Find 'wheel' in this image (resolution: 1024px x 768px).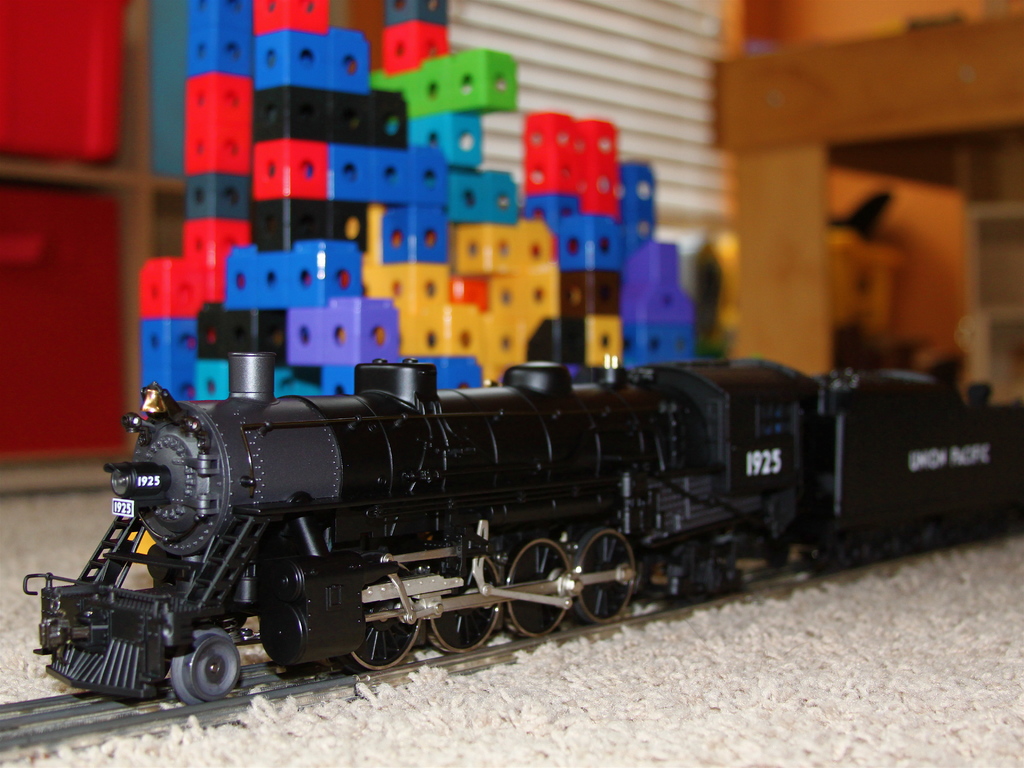
{"x1": 504, "y1": 532, "x2": 579, "y2": 637}.
